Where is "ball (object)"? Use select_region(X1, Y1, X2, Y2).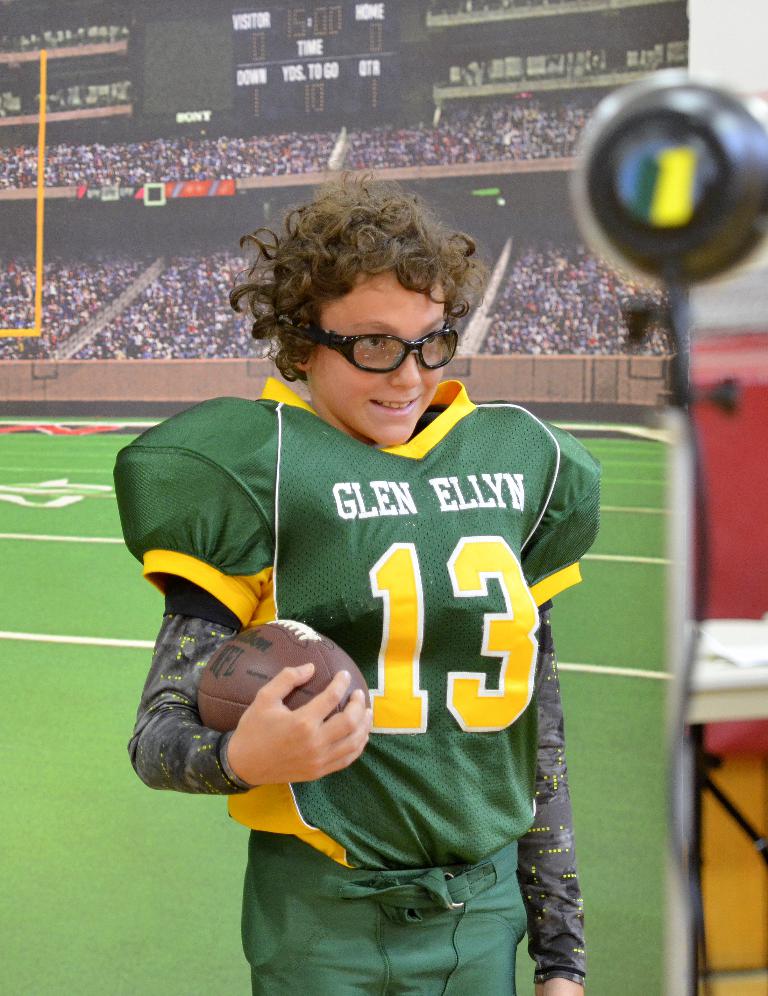
select_region(196, 615, 365, 769).
